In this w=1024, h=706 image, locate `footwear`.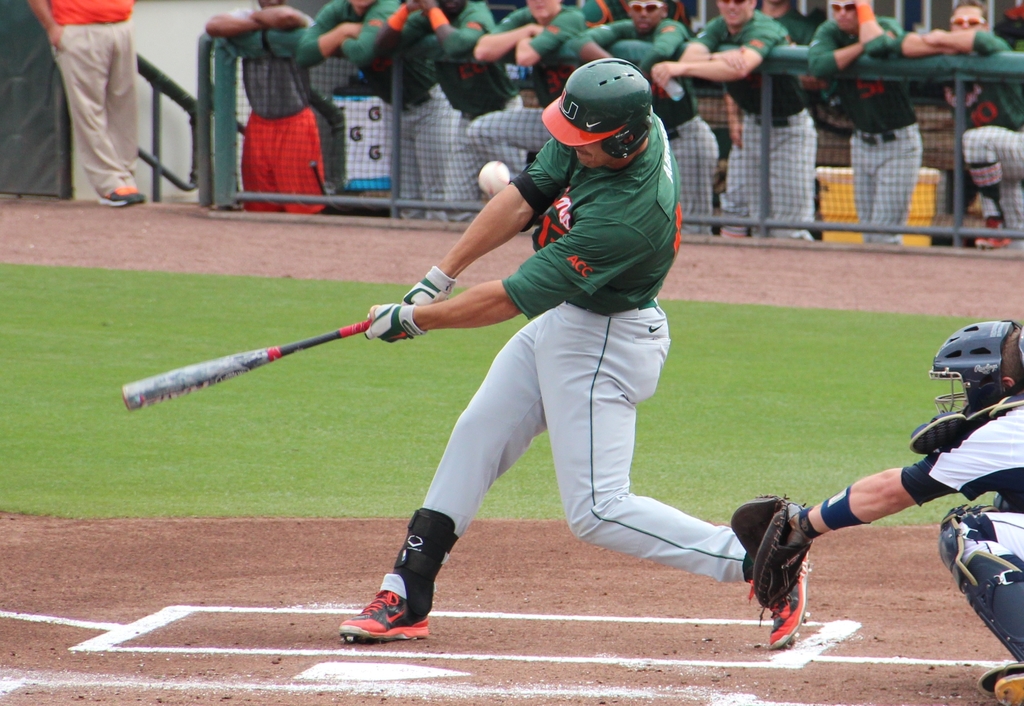
Bounding box: 99:186:151:210.
